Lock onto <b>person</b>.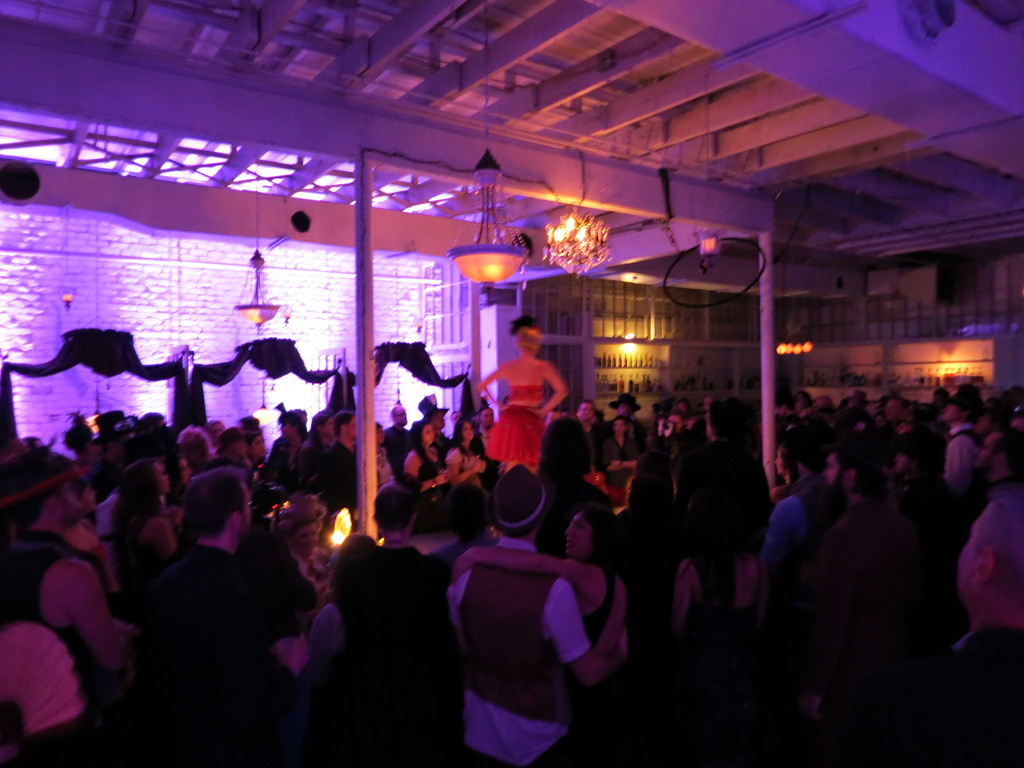
Locked: 564, 404, 600, 474.
